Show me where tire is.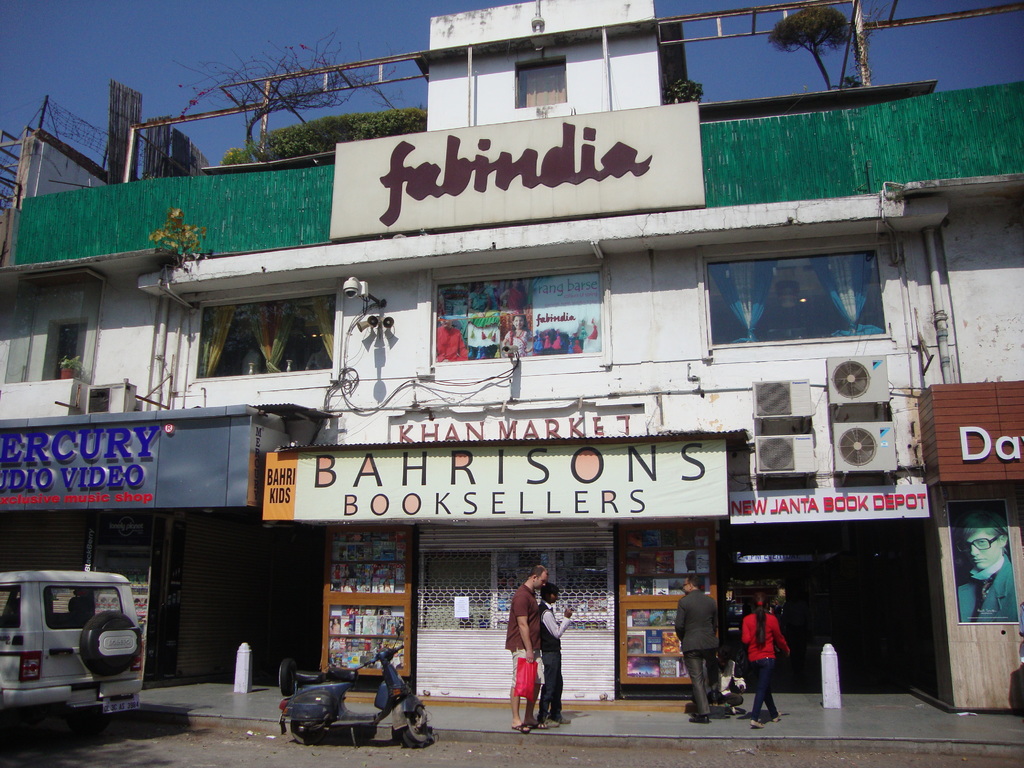
tire is at <region>403, 710, 433, 745</region>.
